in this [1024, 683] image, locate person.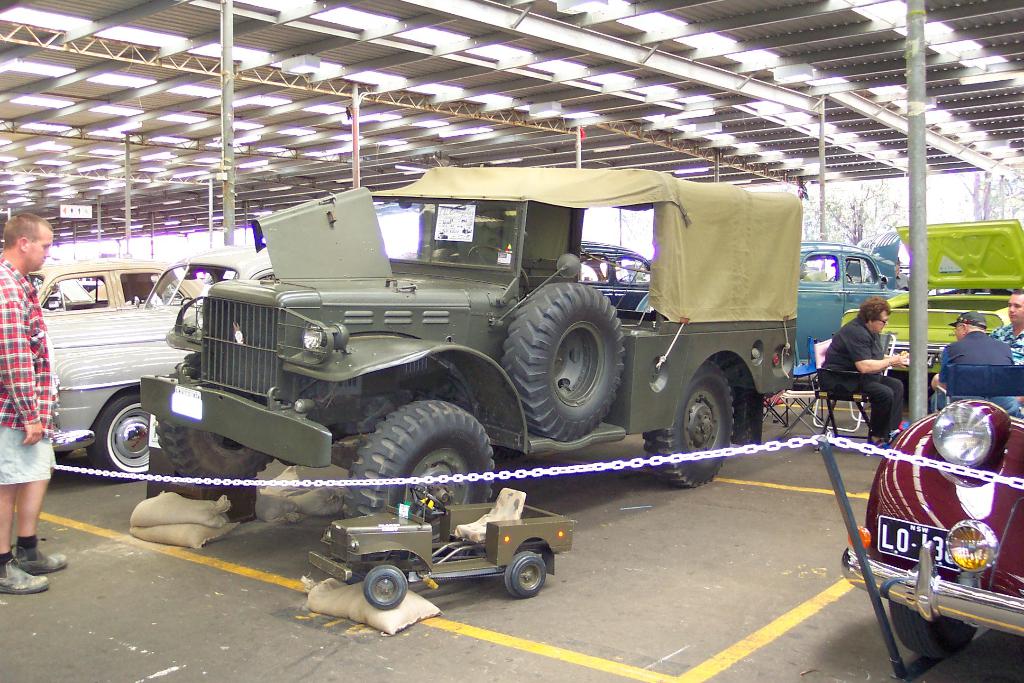
Bounding box: box(0, 213, 68, 594).
